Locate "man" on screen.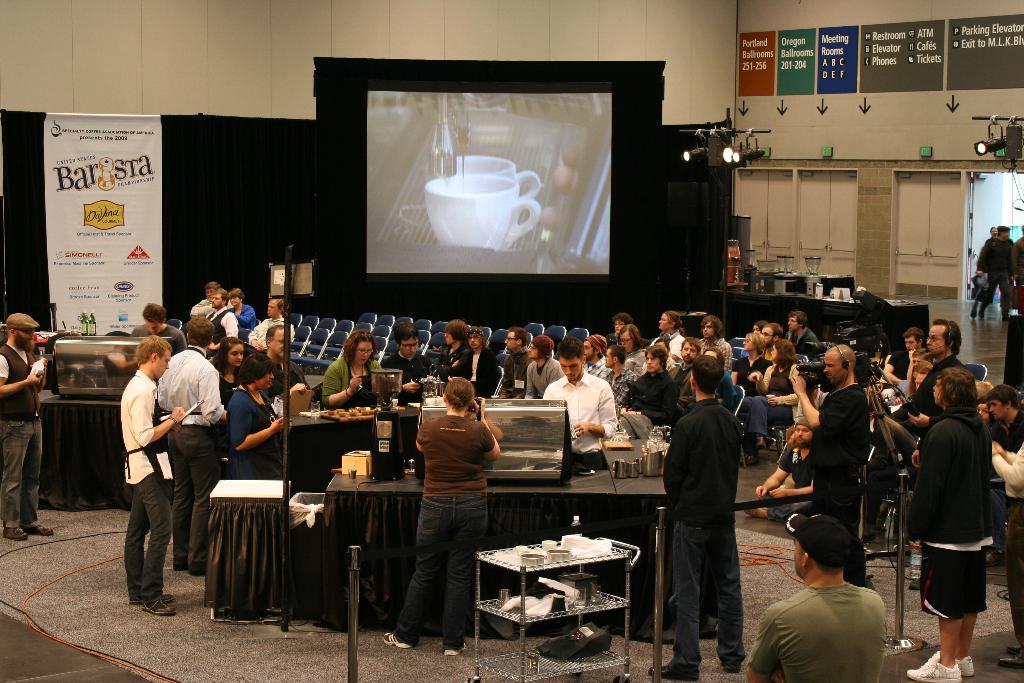
On screen at x1=702, y1=316, x2=731, y2=368.
